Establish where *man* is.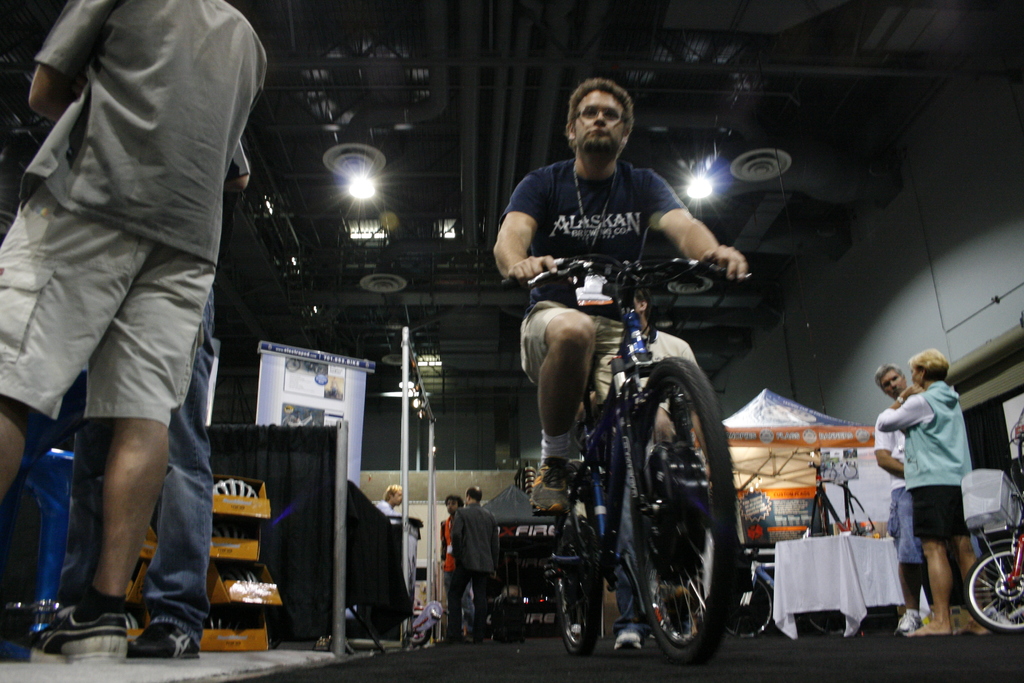
Established at left=374, top=481, right=410, bottom=523.
